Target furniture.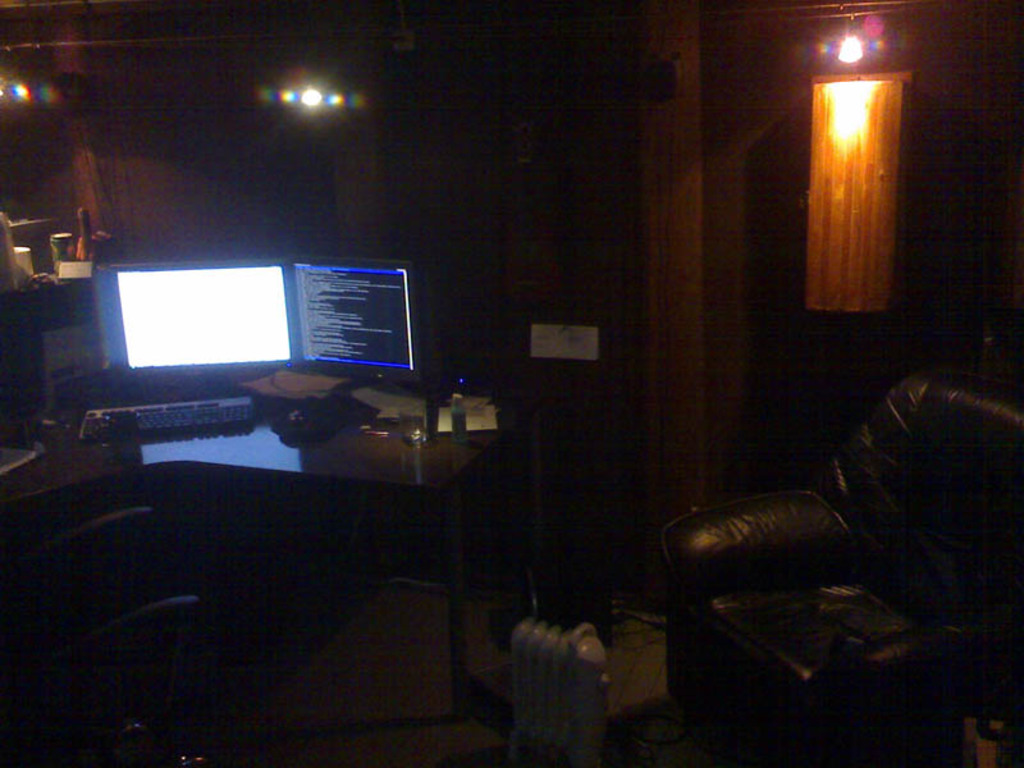
Target region: Rect(660, 370, 1023, 767).
